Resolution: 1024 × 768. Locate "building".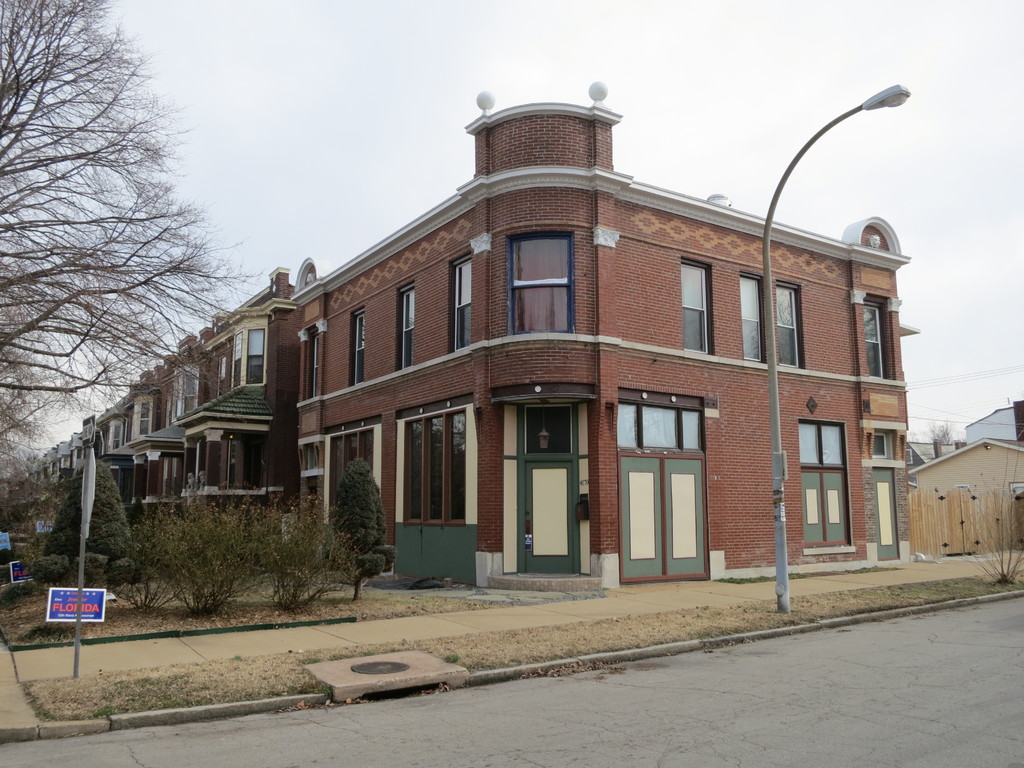
(left=18, top=81, right=918, bottom=588).
